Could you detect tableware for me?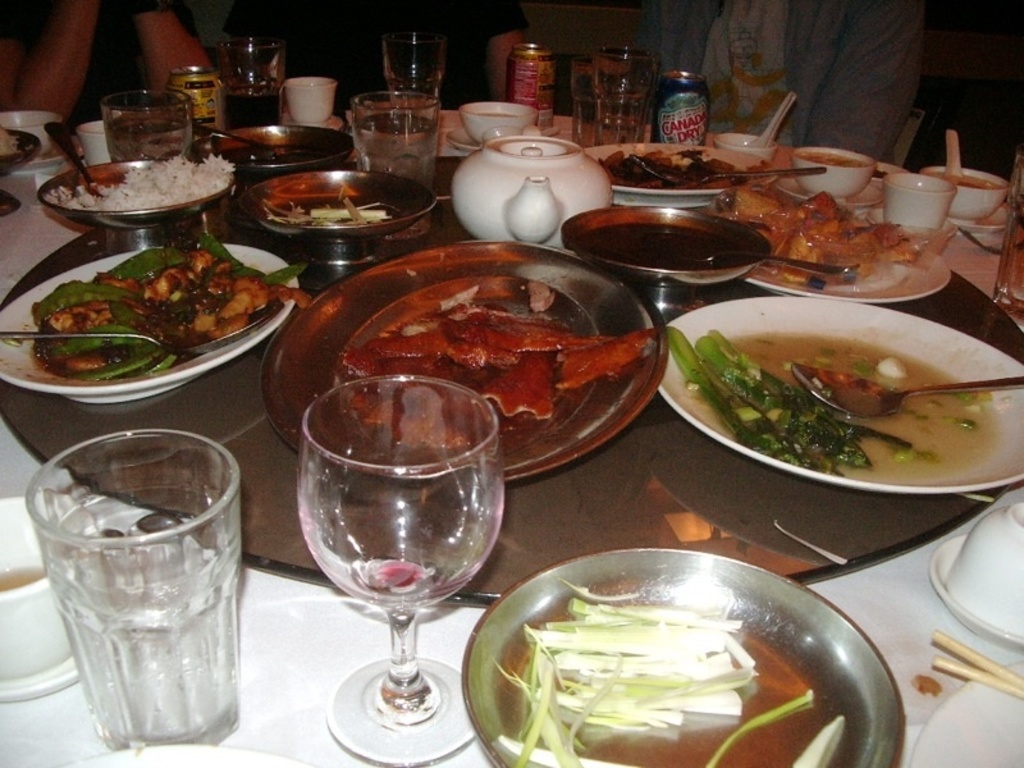
Detection result: {"left": 795, "top": 360, "right": 1023, "bottom": 428}.
